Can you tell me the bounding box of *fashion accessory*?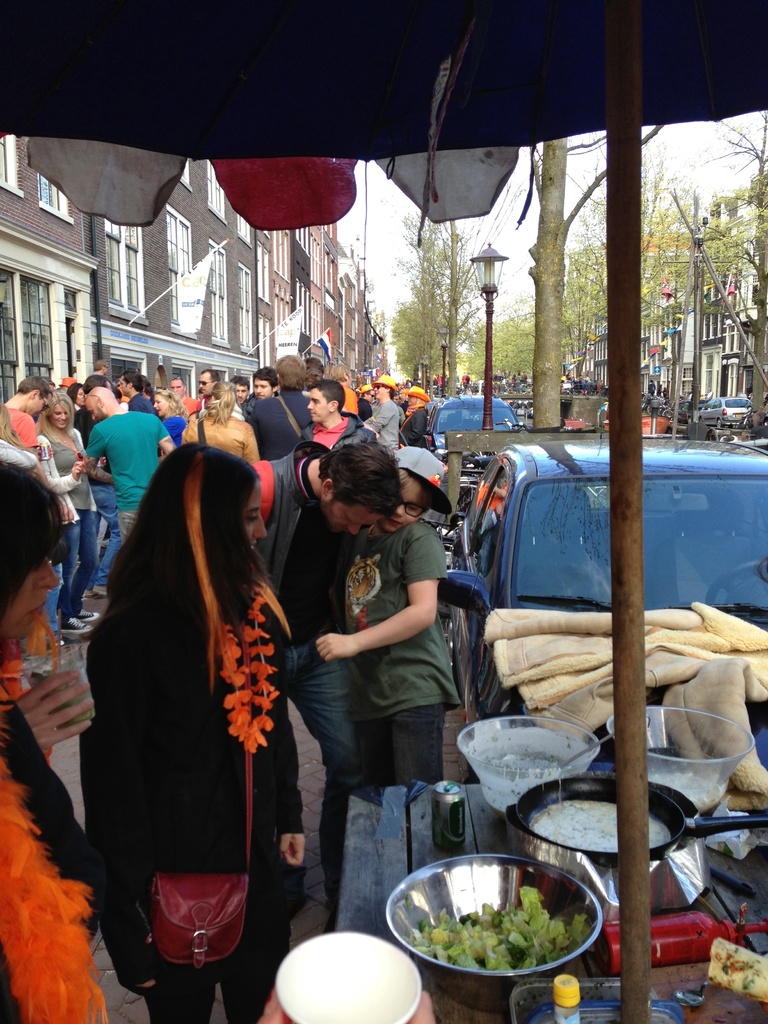
(58,431,67,442).
